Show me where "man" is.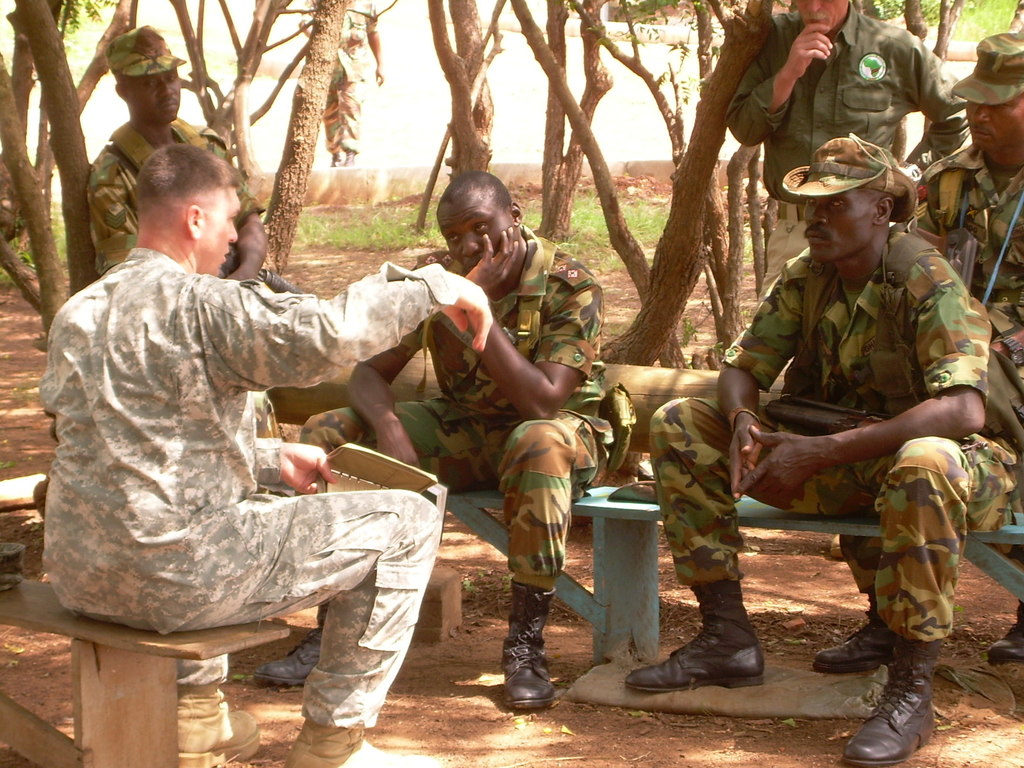
"man" is at bbox=(904, 32, 1023, 666).
